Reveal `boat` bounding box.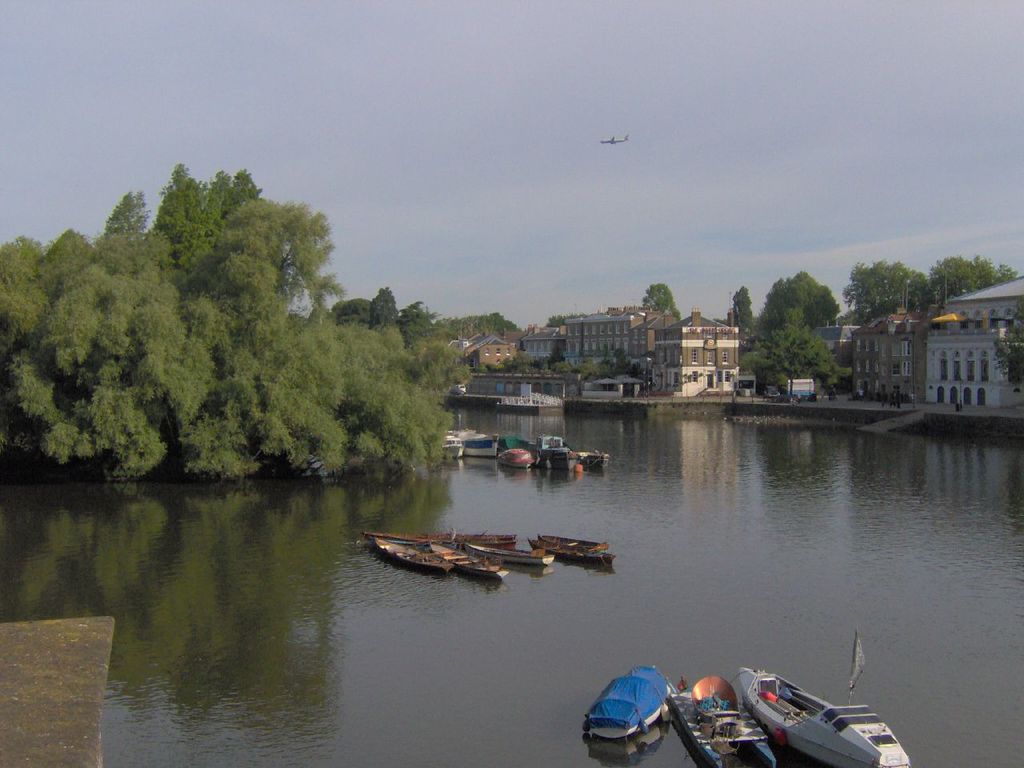
Revealed: <box>463,540,555,572</box>.
